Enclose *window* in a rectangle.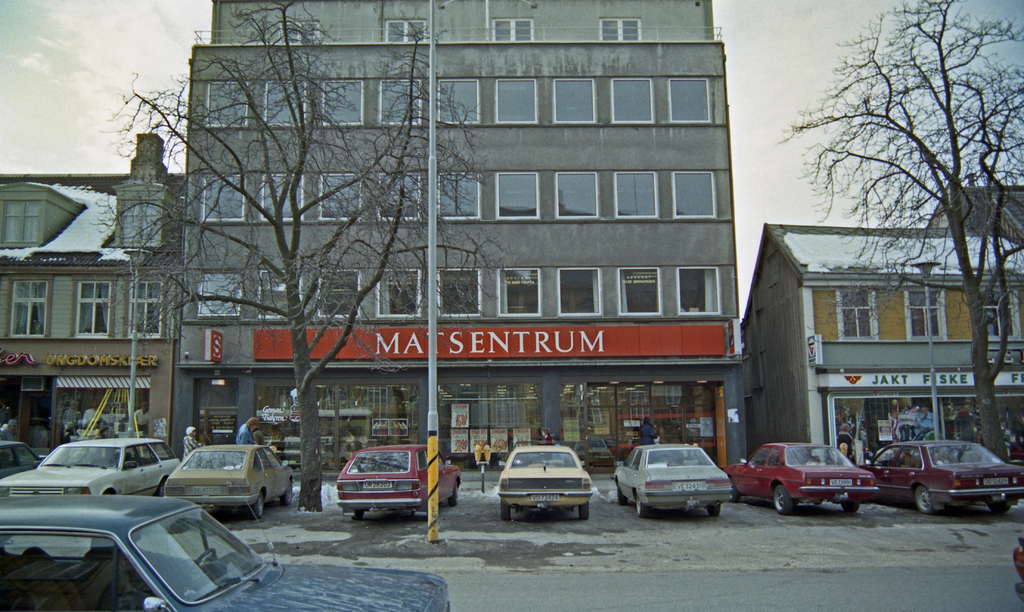
Rect(380, 80, 426, 127).
